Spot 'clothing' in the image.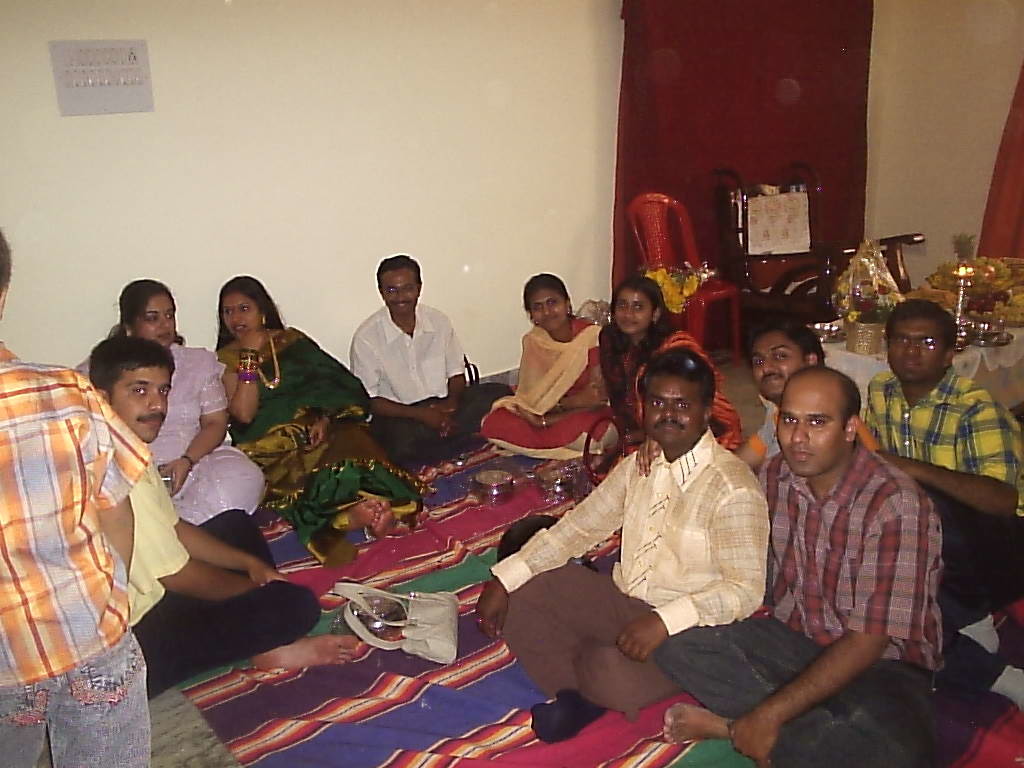
'clothing' found at (526,395,778,726).
